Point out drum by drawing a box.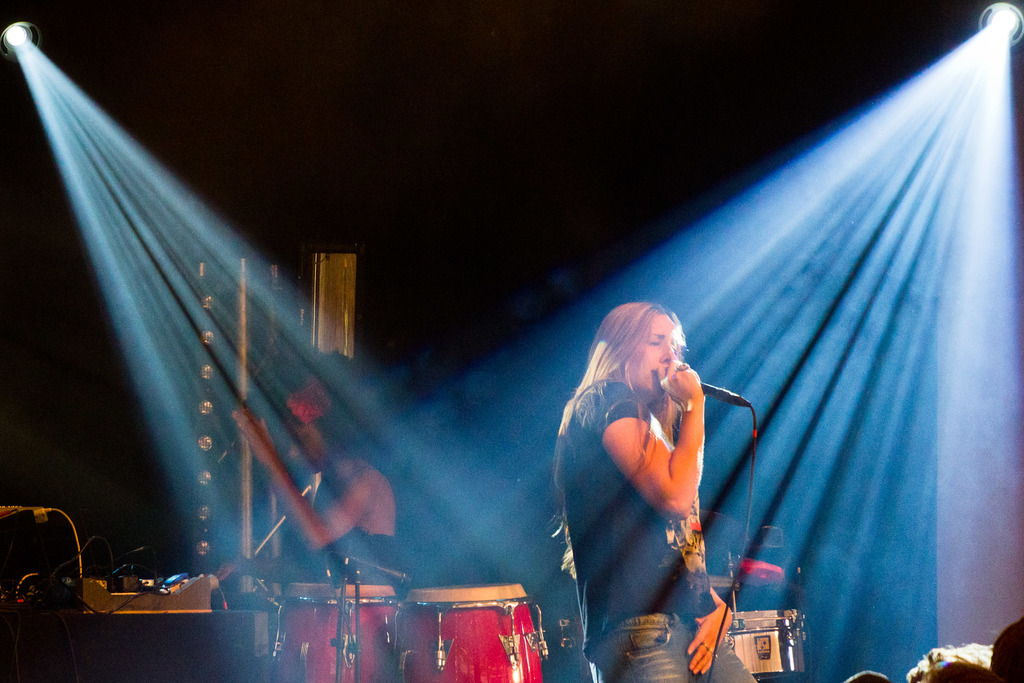
region(282, 582, 397, 682).
